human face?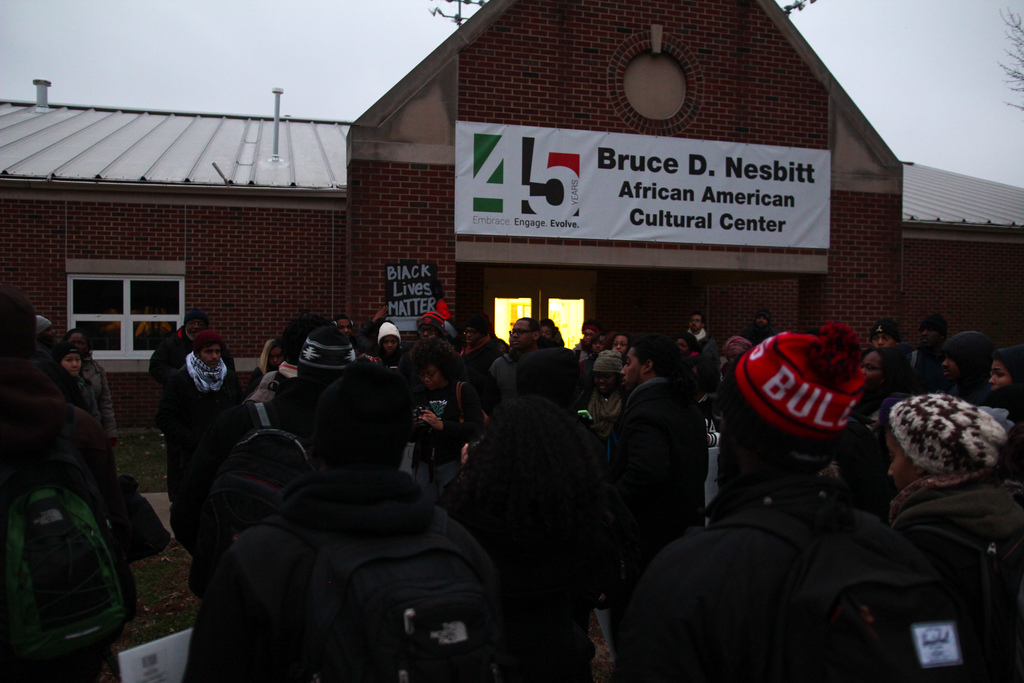
509:318:534:353
